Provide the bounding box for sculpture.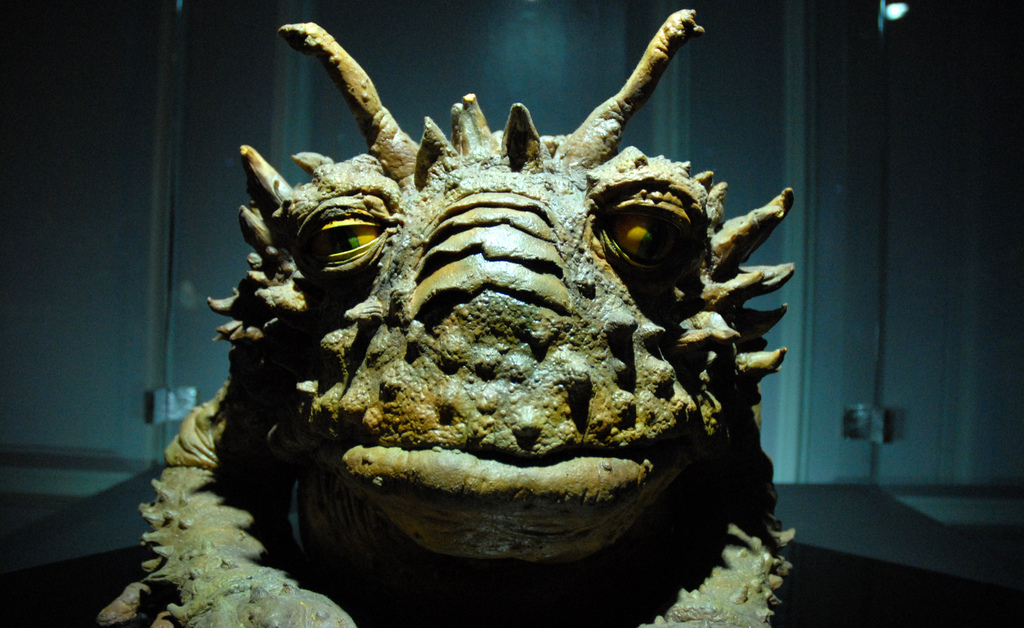
x1=203, y1=0, x2=840, y2=593.
